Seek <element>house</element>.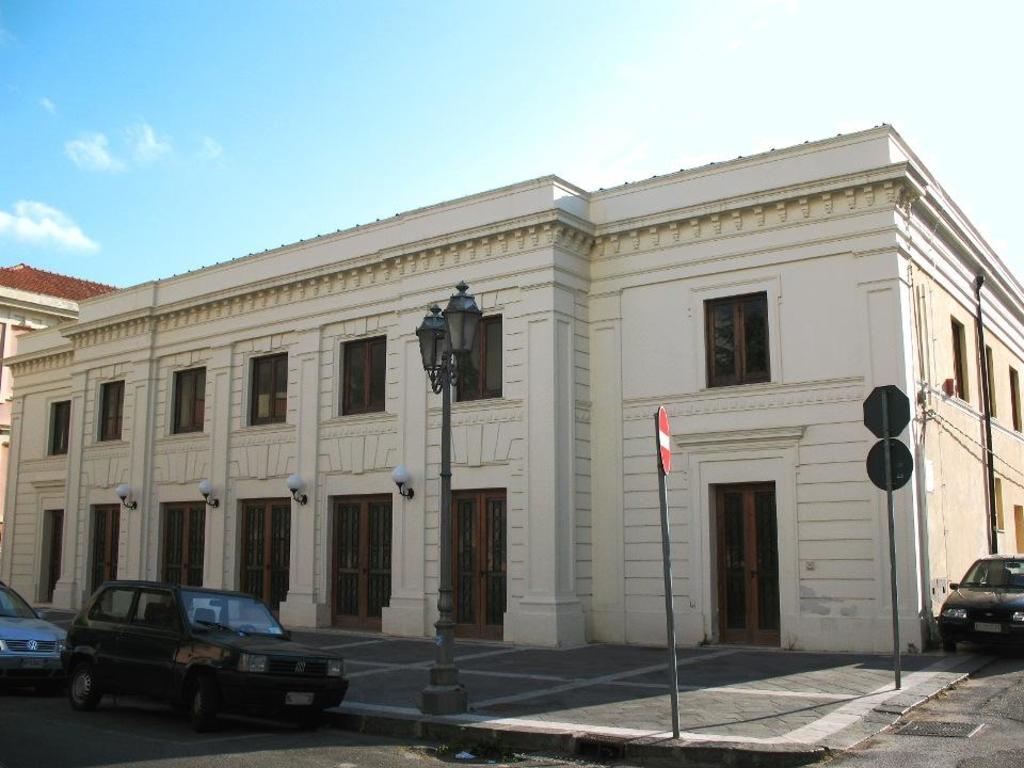
(left=0, top=262, right=116, bottom=514).
